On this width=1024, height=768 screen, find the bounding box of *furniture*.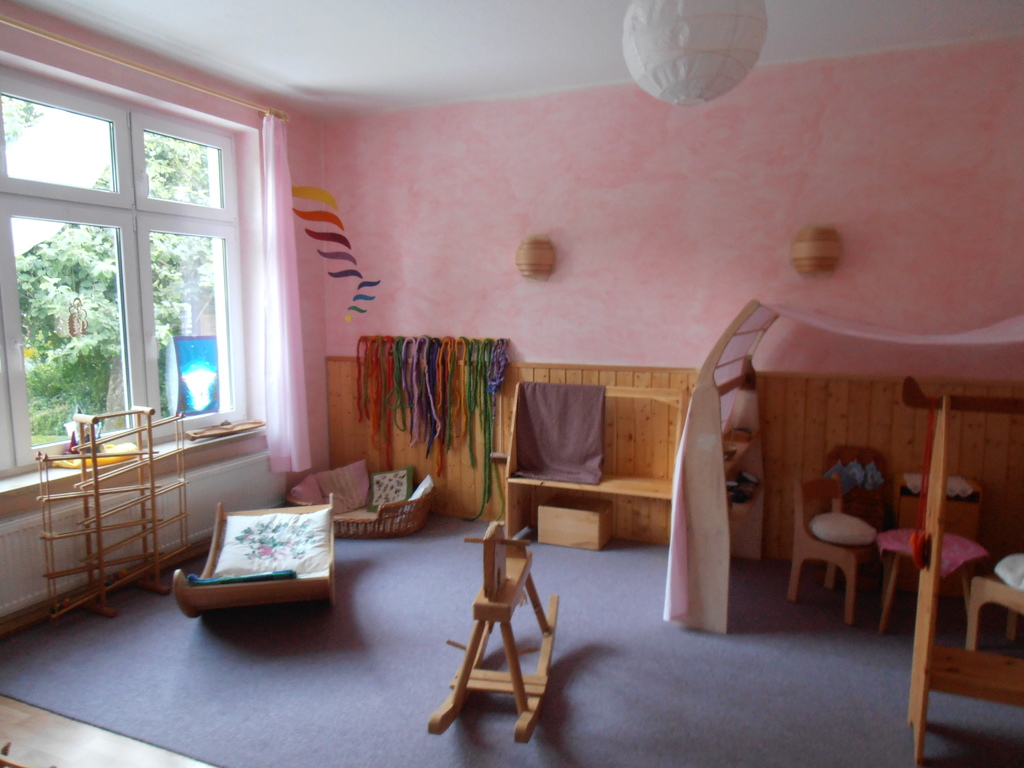
Bounding box: 786 474 888 623.
